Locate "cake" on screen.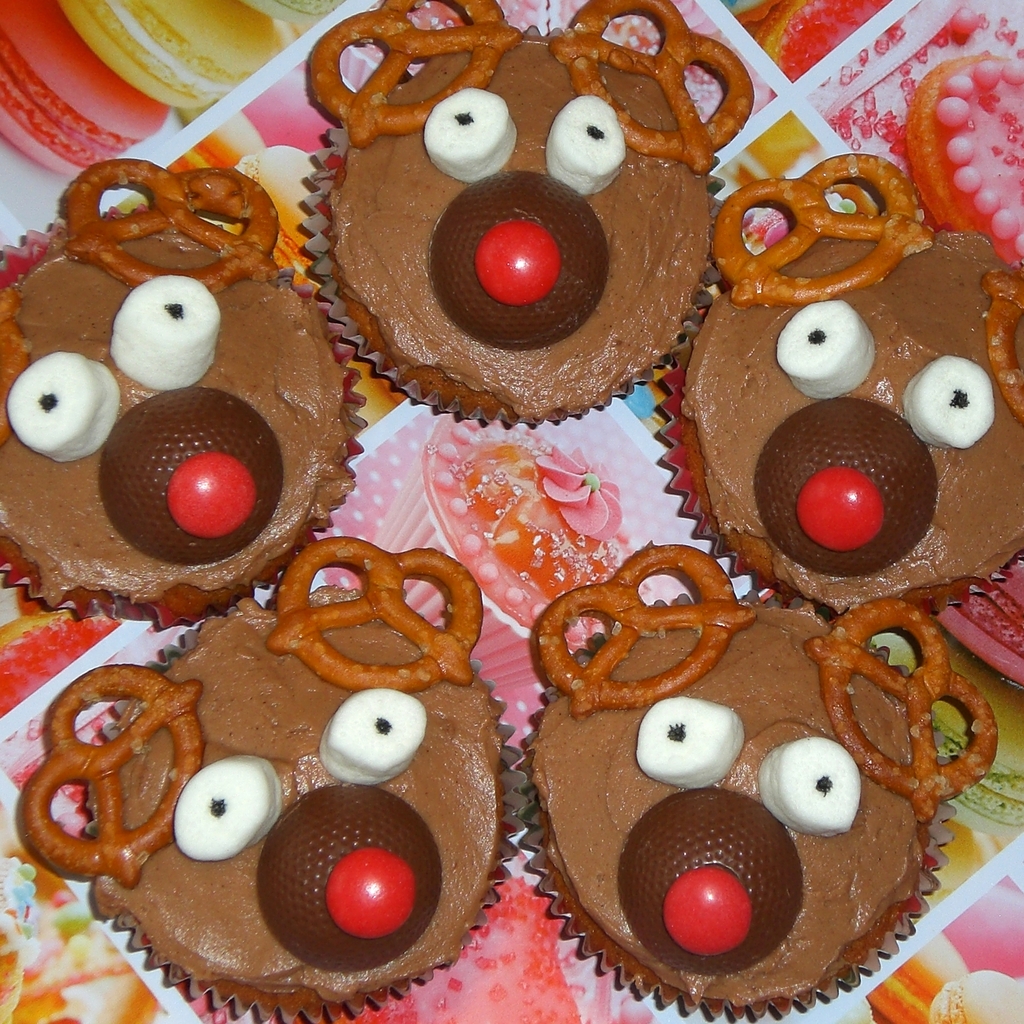
On screen at 0, 151, 347, 628.
